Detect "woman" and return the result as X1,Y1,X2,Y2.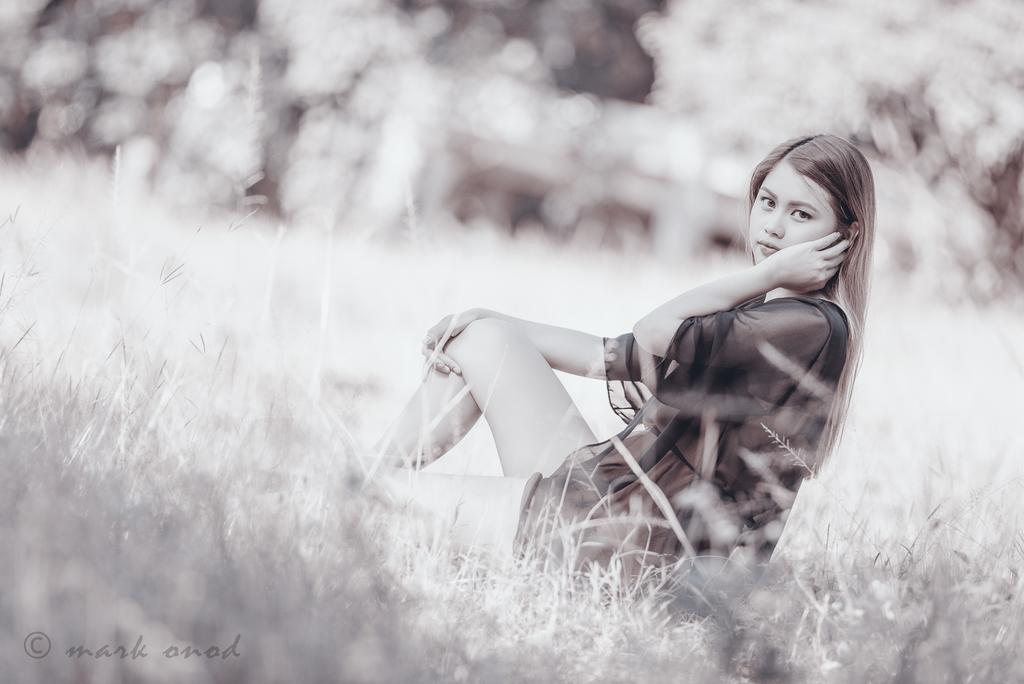
230,135,848,630.
